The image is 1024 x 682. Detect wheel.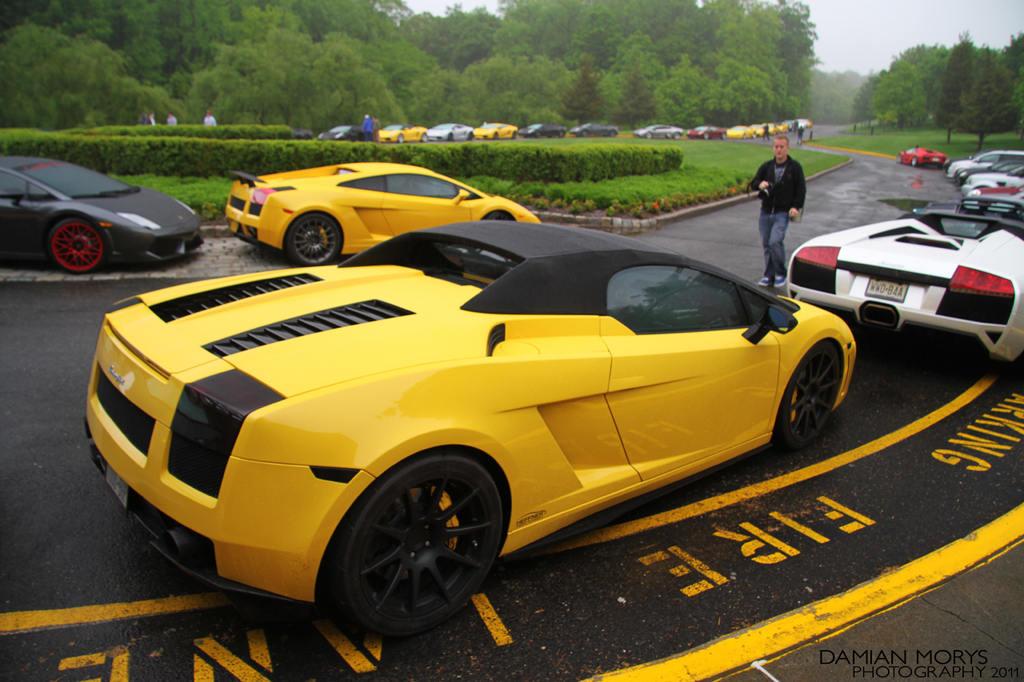
Detection: Rect(782, 336, 842, 449).
